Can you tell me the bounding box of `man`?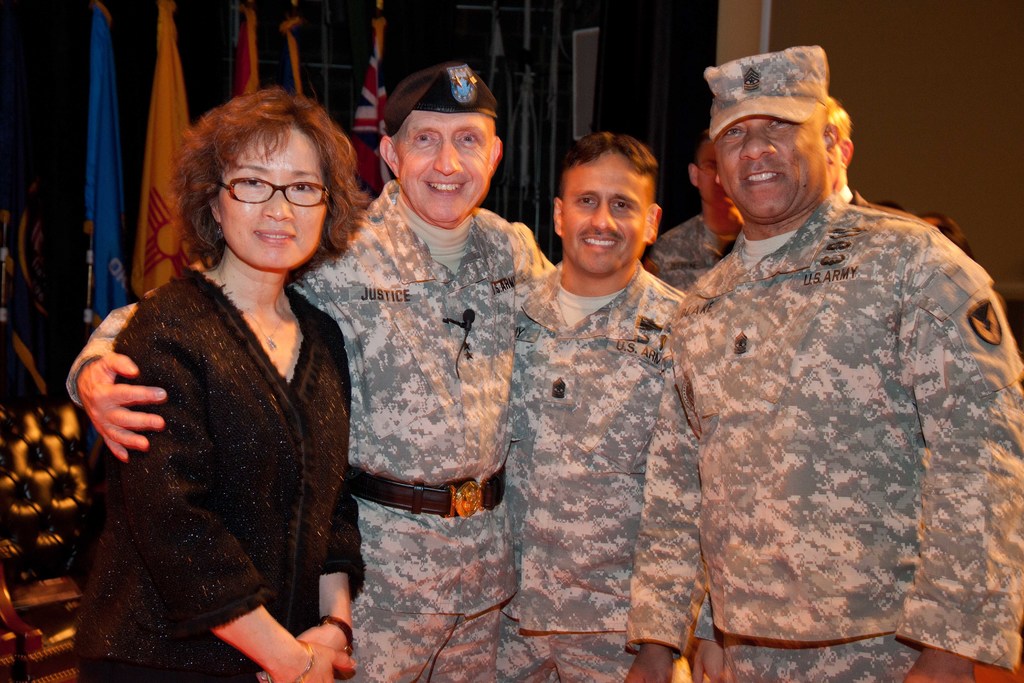
Rect(643, 32, 1002, 682).
